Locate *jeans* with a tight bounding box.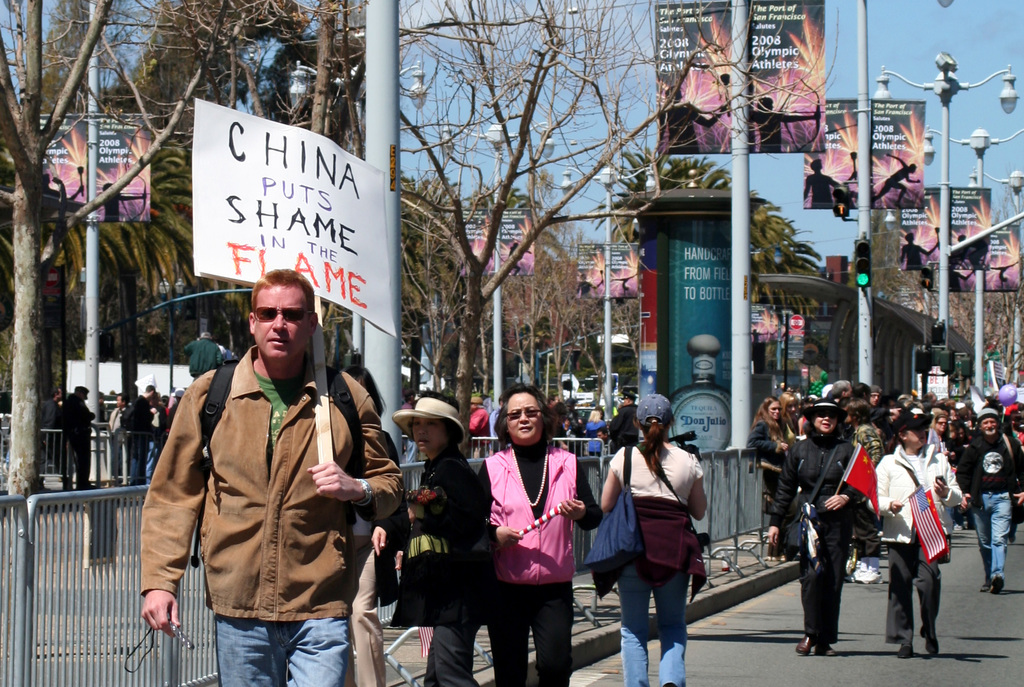
[left=216, top=617, right=348, bottom=686].
